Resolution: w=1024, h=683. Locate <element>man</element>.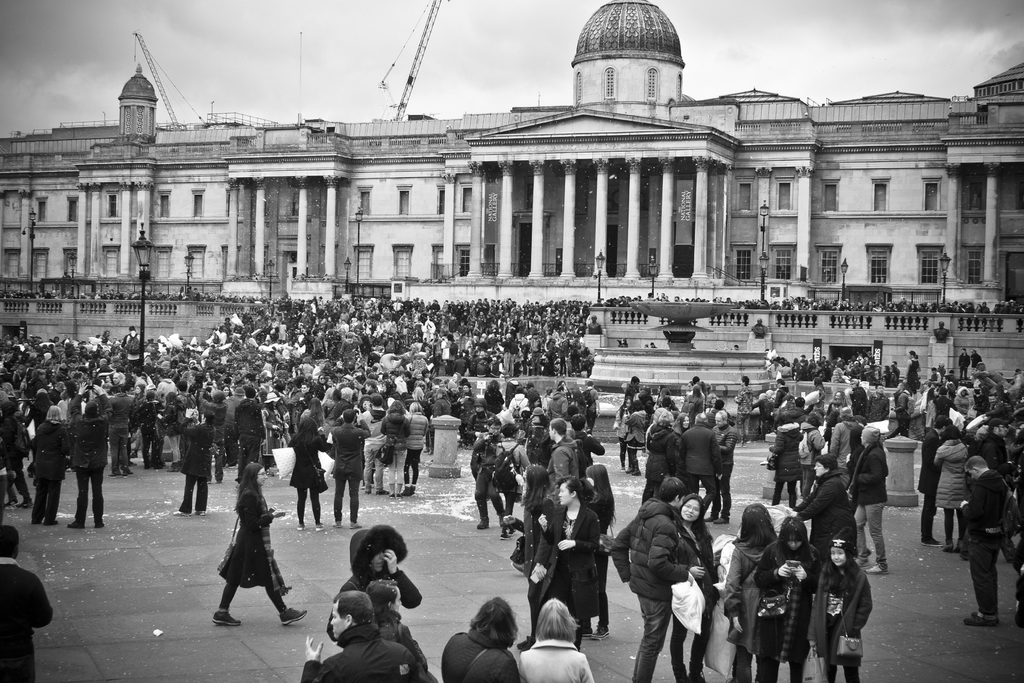
x1=543 y1=418 x2=582 y2=506.
